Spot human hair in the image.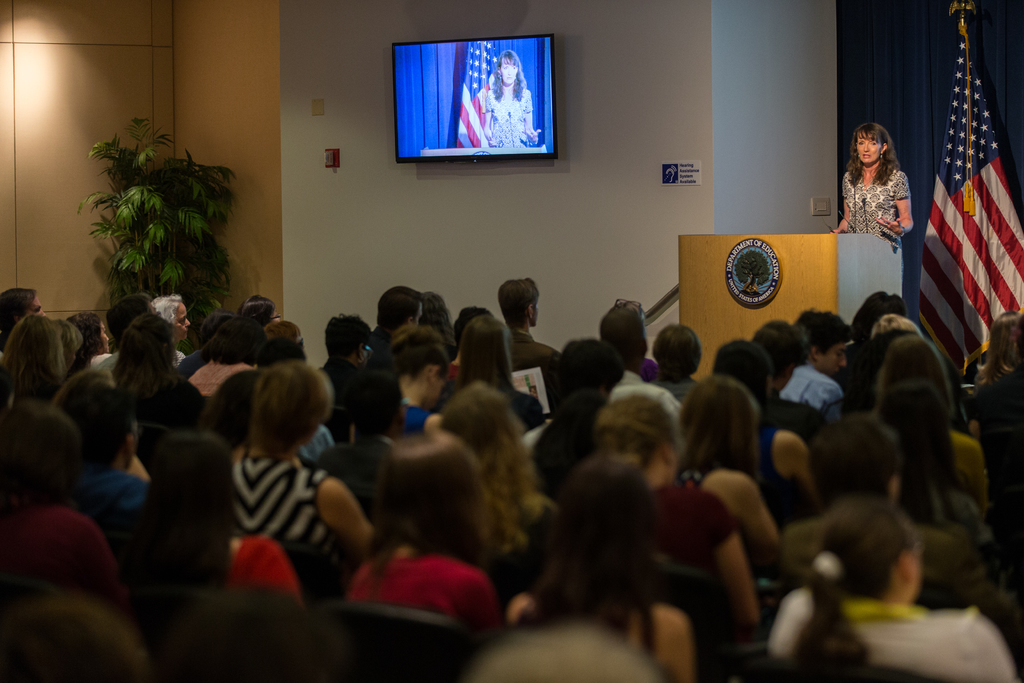
human hair found at [0,288,38,332].
